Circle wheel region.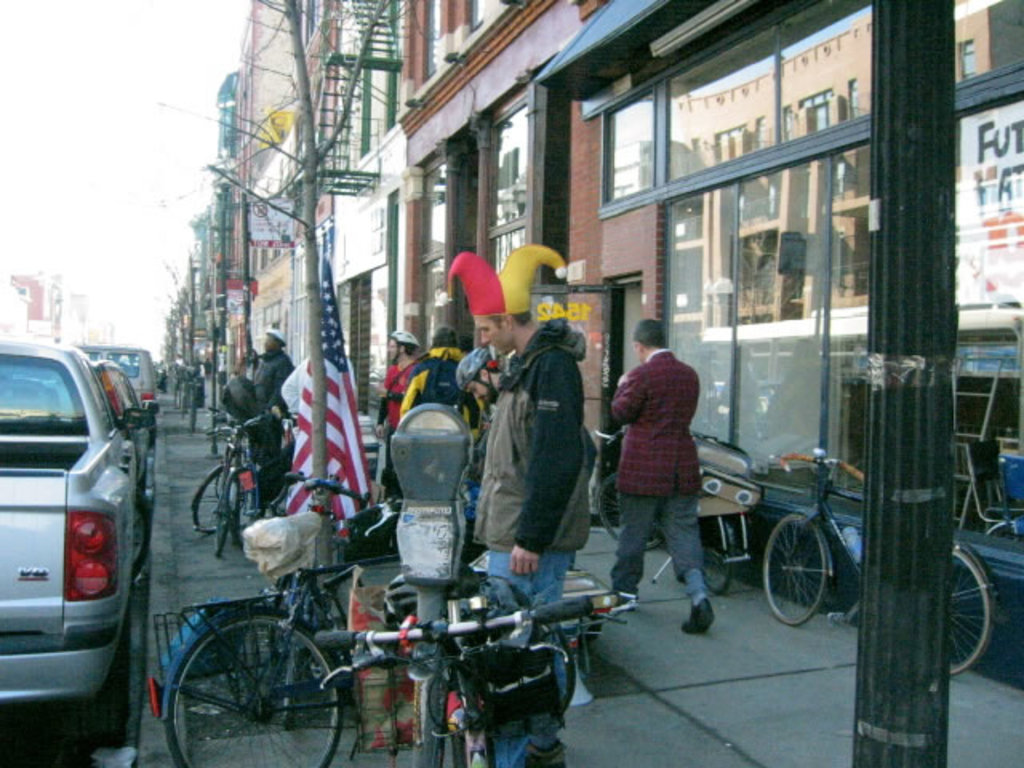
Region: (left=597, top=470, right=670, bottom=555).
